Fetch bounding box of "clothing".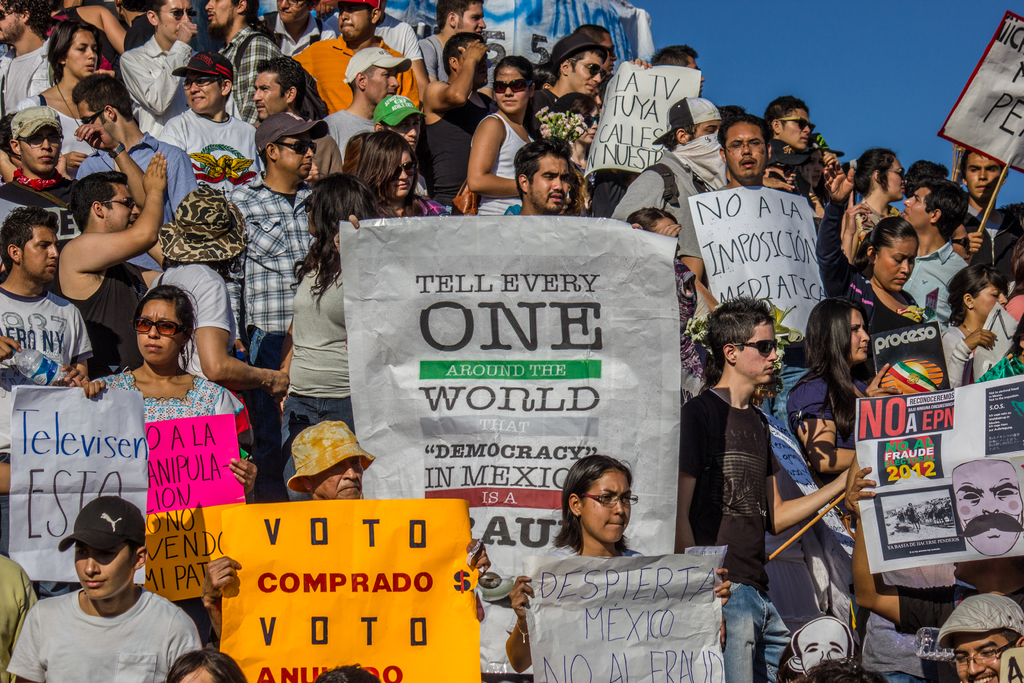
Bbox: [x1=67, y1=256, x2=143, y2=378].
